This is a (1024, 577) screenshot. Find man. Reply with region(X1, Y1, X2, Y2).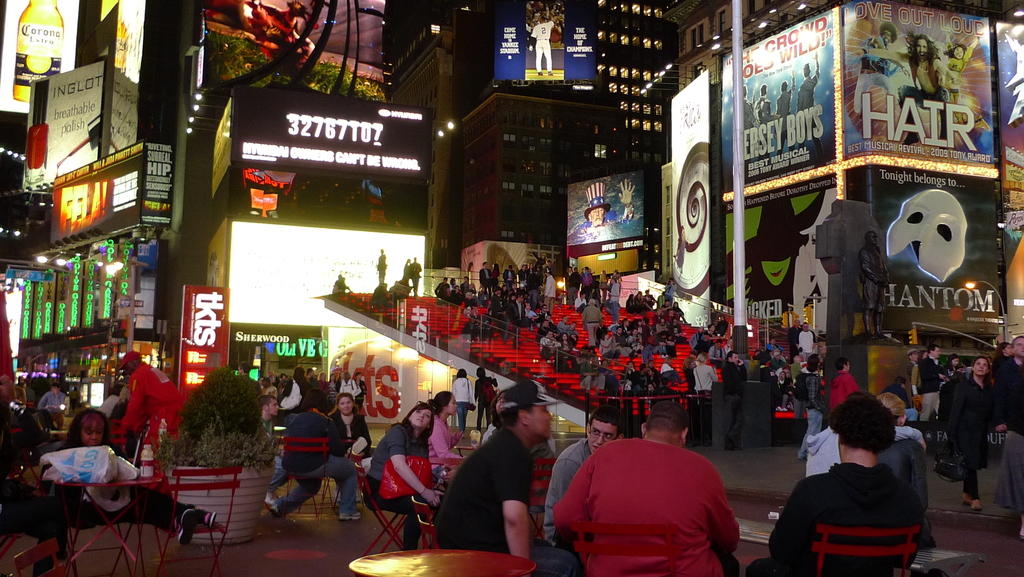
region(800, 352, 820, 377).
